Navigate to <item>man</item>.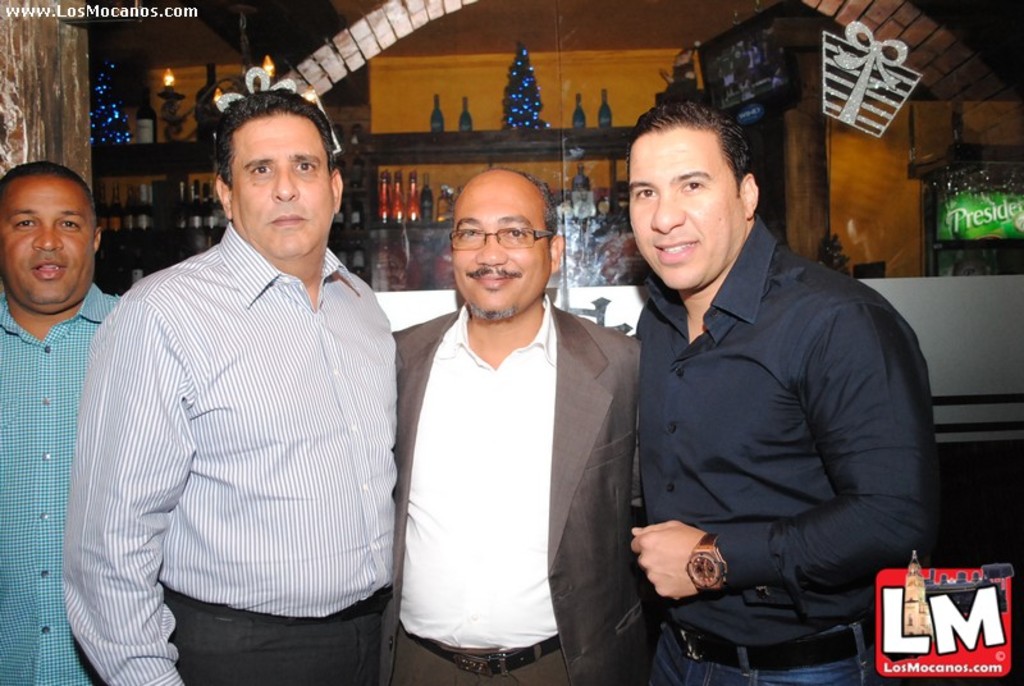
Navigation target: detection(55, 44, 411, 685).
